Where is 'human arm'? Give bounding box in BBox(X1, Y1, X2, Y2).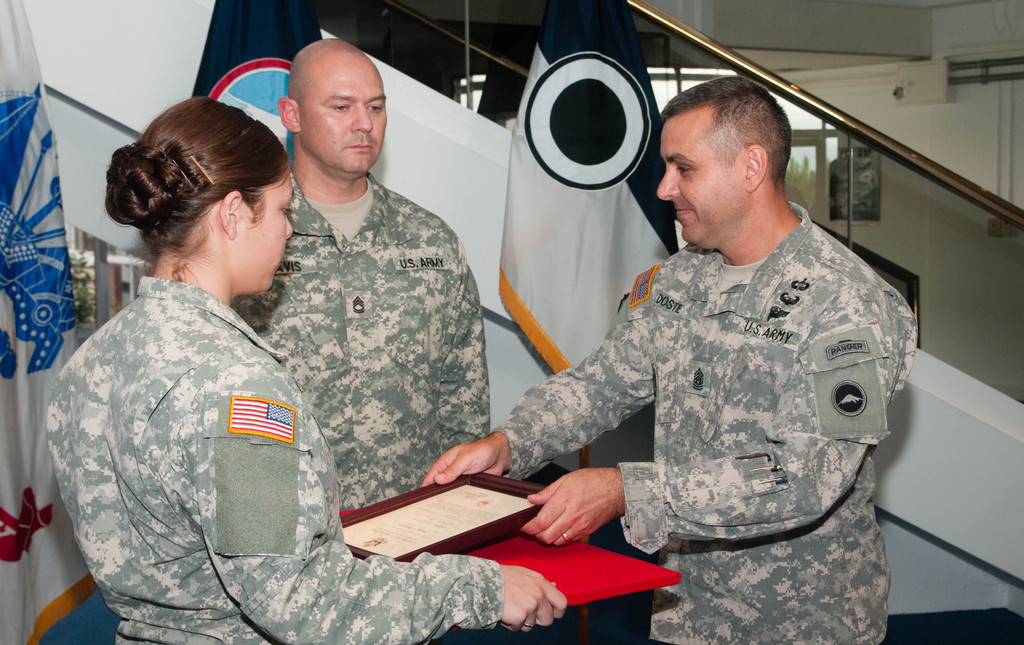
BBox(432, 215, 495, 466).
